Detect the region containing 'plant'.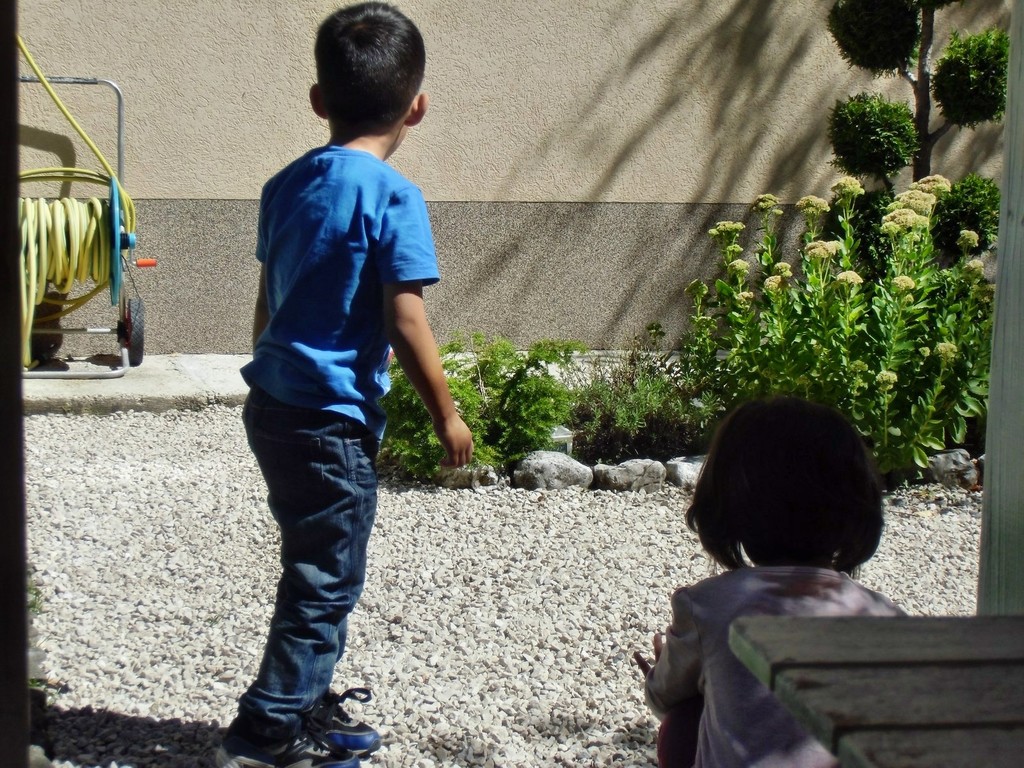
(x1=506, y1=320, x2=603, y2=475).
